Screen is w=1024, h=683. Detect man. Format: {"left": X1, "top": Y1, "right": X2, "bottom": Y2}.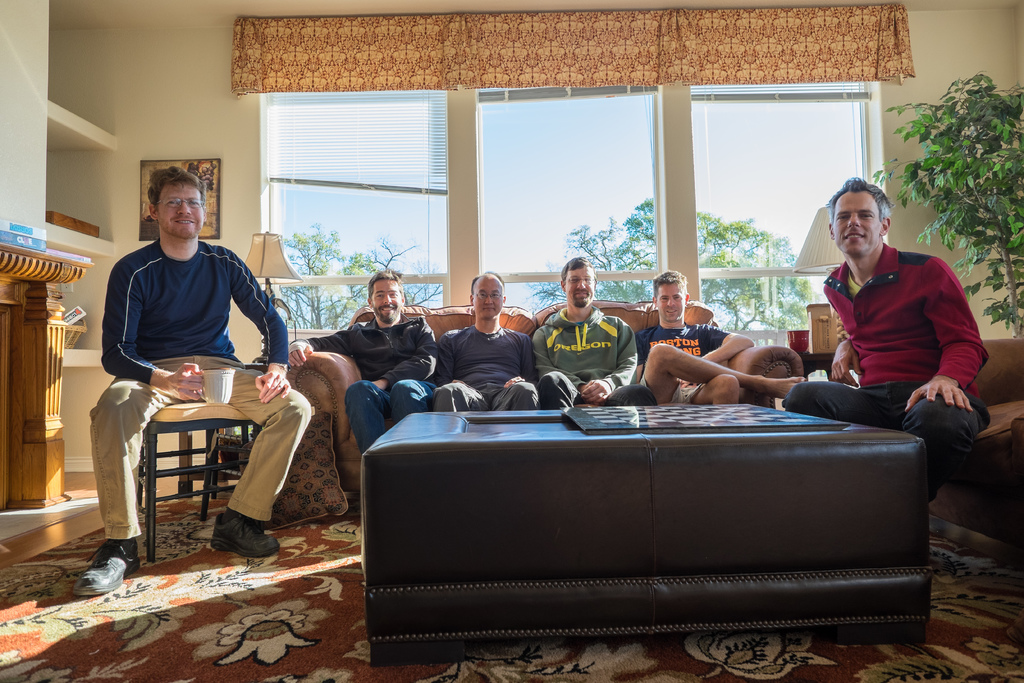
{"left": 79, "top": 163, "right": 318, "bottom": 594}.
